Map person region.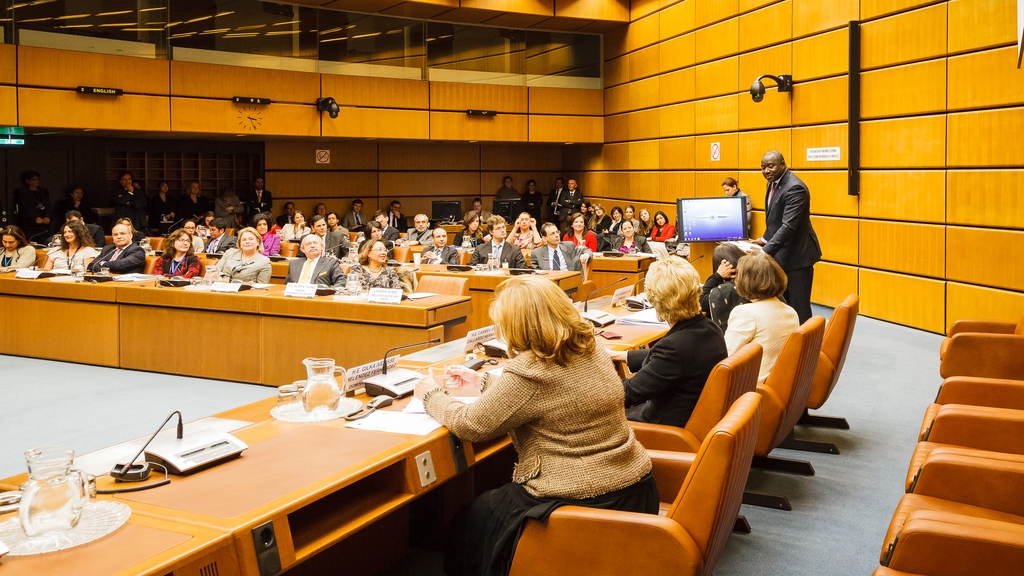
Mapped to l=623, t=205, r=639, b=229.
